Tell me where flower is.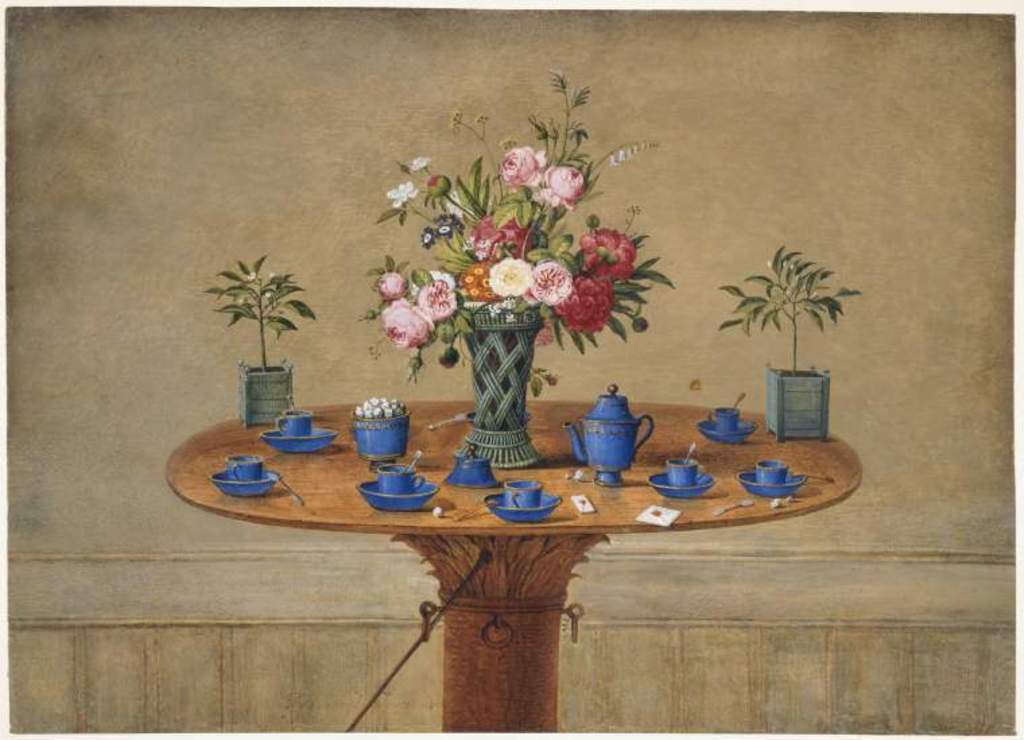
flower is at pyautogui.locateOnScreen(499, 142, 546, 187).
